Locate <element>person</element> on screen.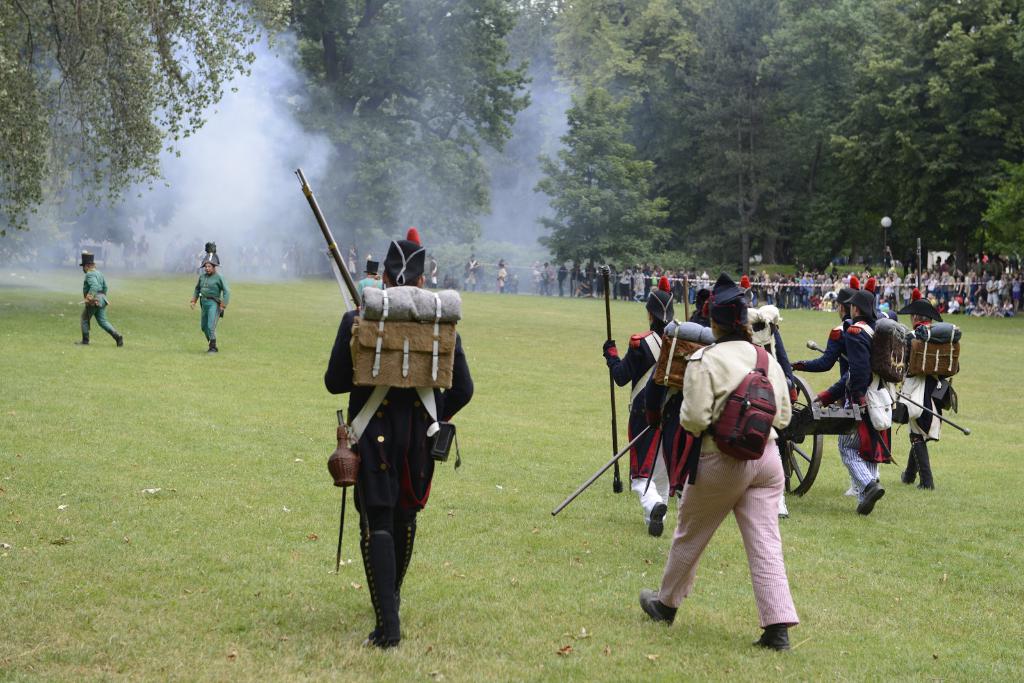
On screen at select_region(79, 252, 127, 343).
